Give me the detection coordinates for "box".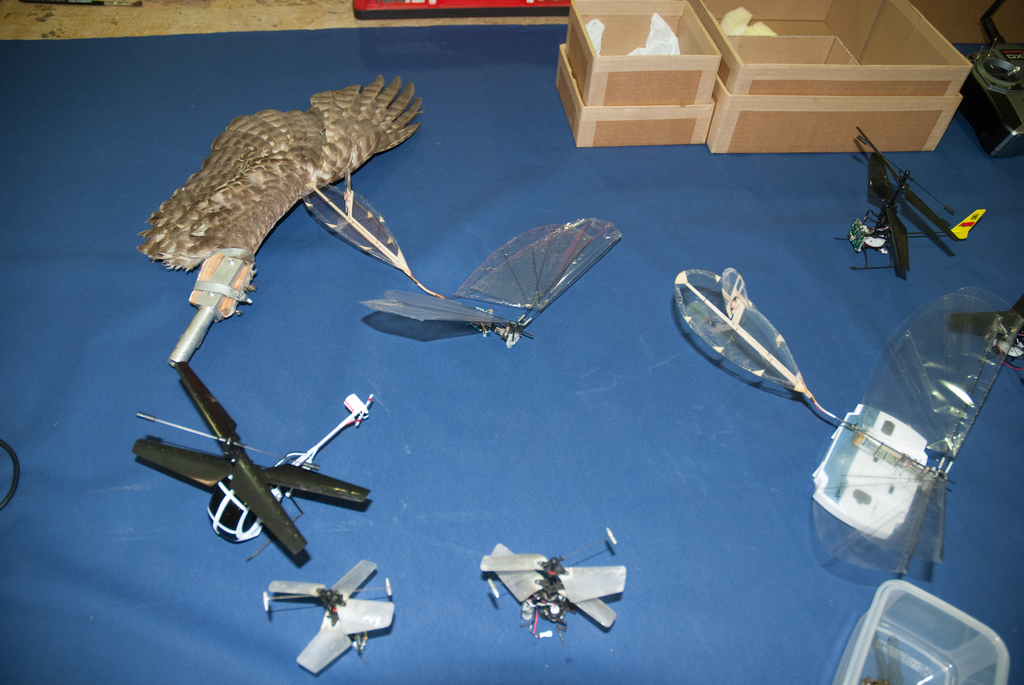
<region>708, 80, 960, 157</region>.
